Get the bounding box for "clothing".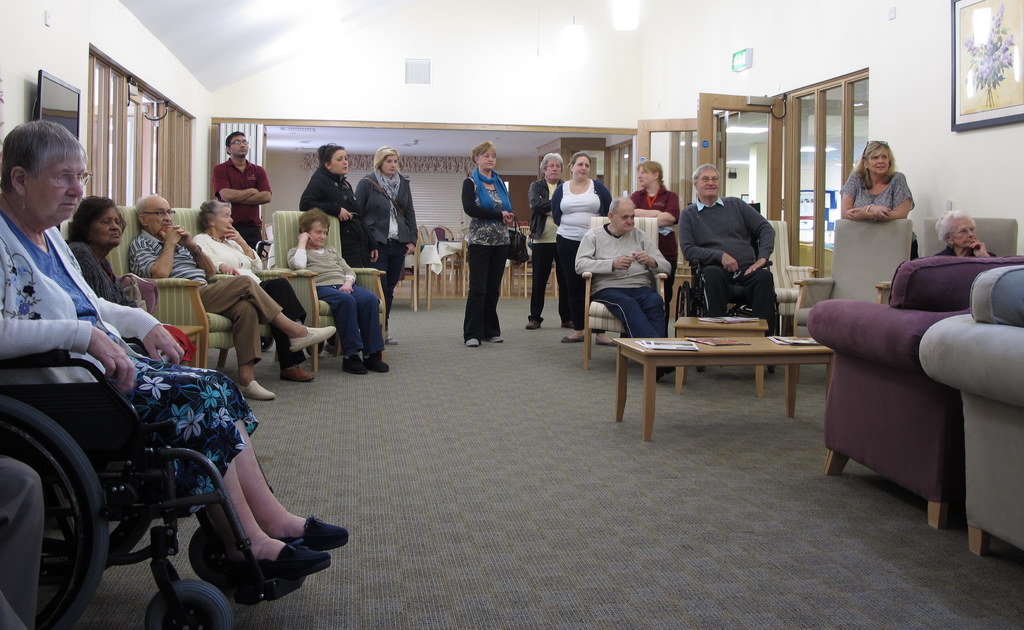
bbox=[0, 213, 260, 507].
